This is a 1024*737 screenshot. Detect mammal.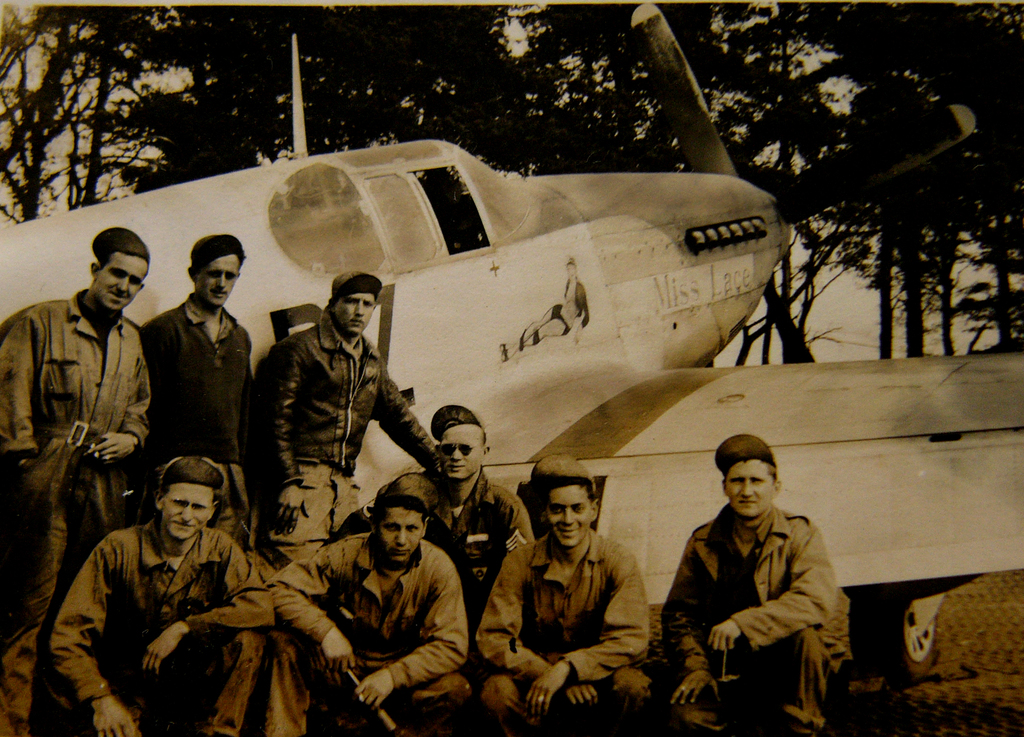
box=[140, 231, 256, 544].
